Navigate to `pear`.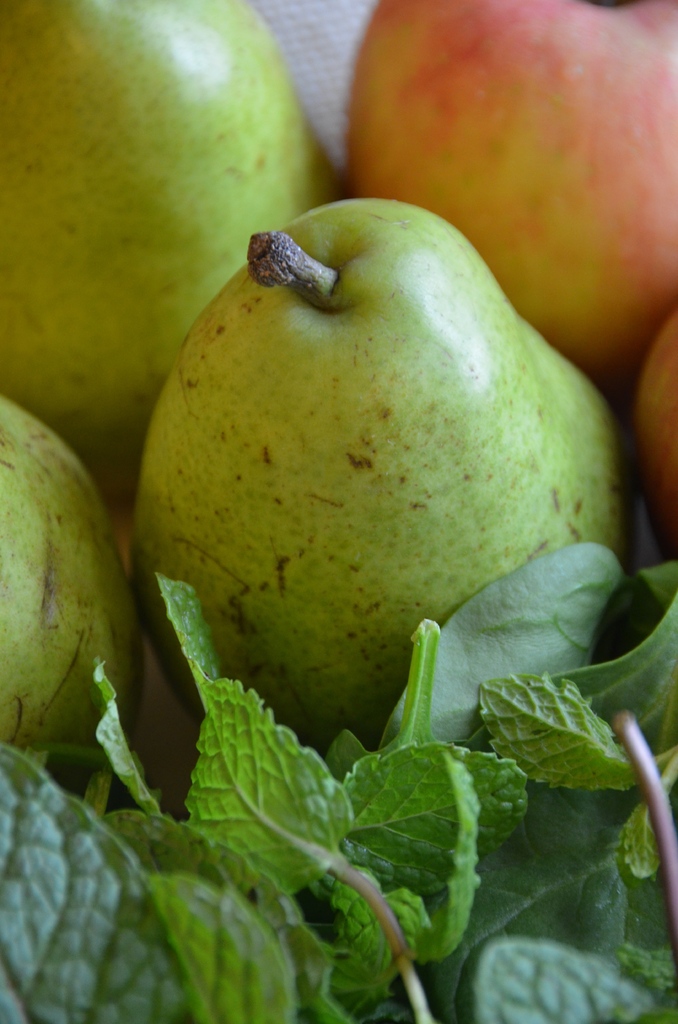
Navigation target: (left=130, top=196, right=631, bottom=760).
